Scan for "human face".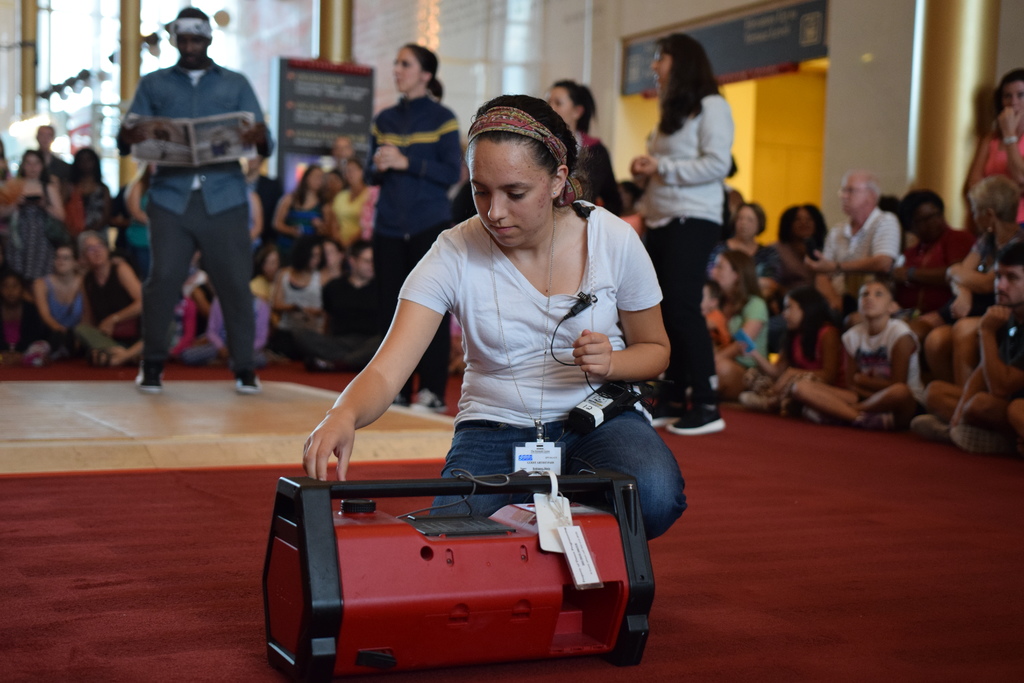
Scan result: x1=783 y1=293 x2=804 y2=329.
